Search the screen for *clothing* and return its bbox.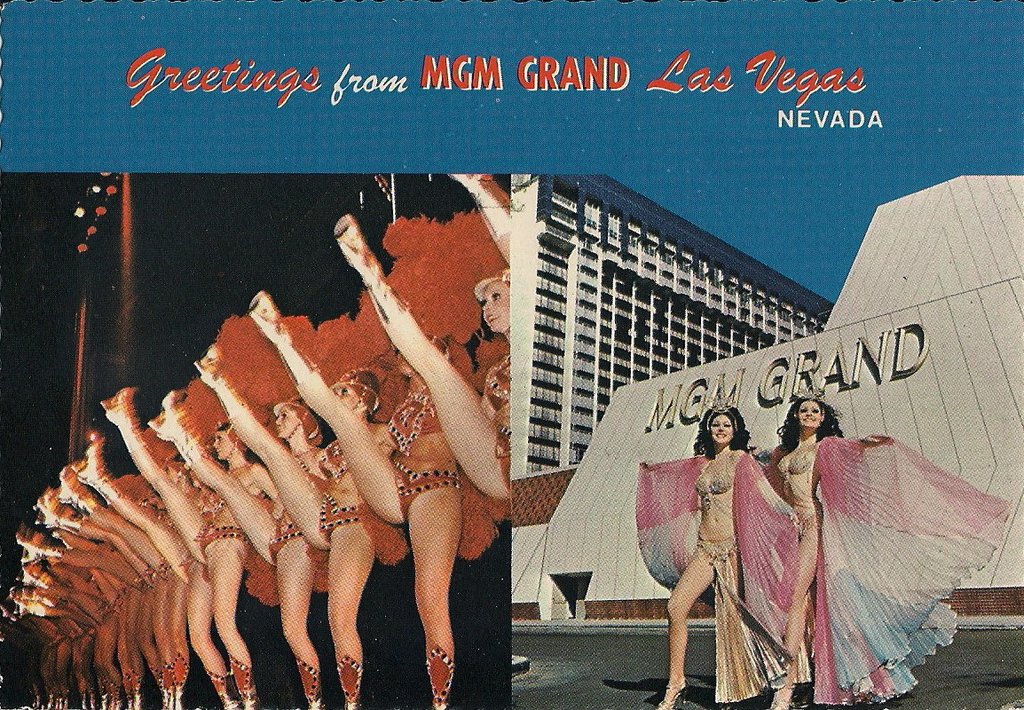
Found: 194:491:257:555.
